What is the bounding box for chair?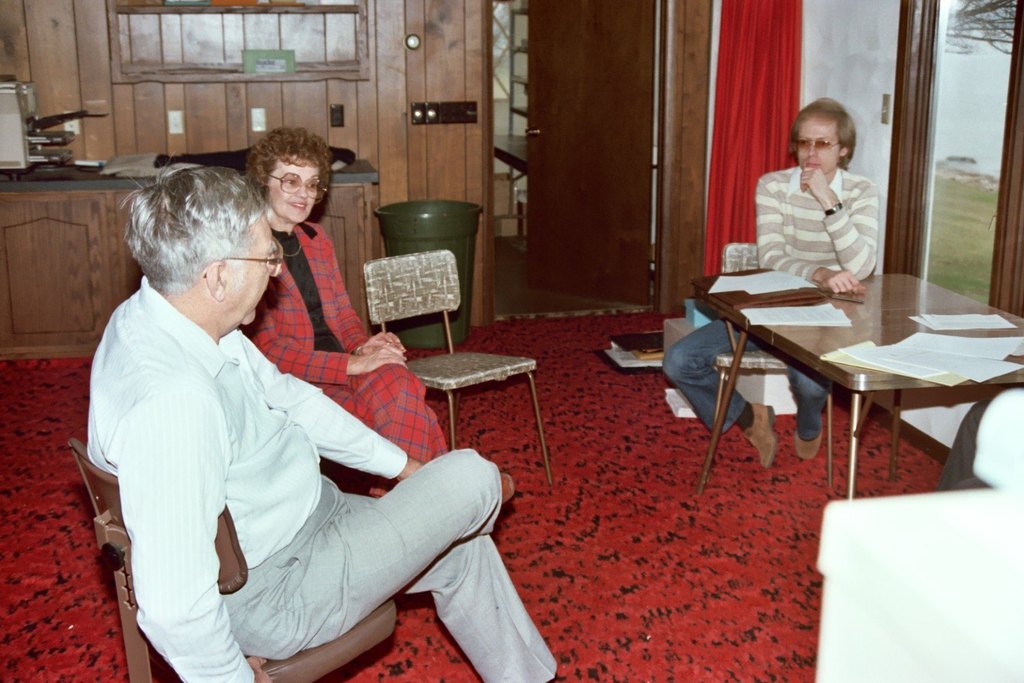
detection(724, 236, 827, 429).
